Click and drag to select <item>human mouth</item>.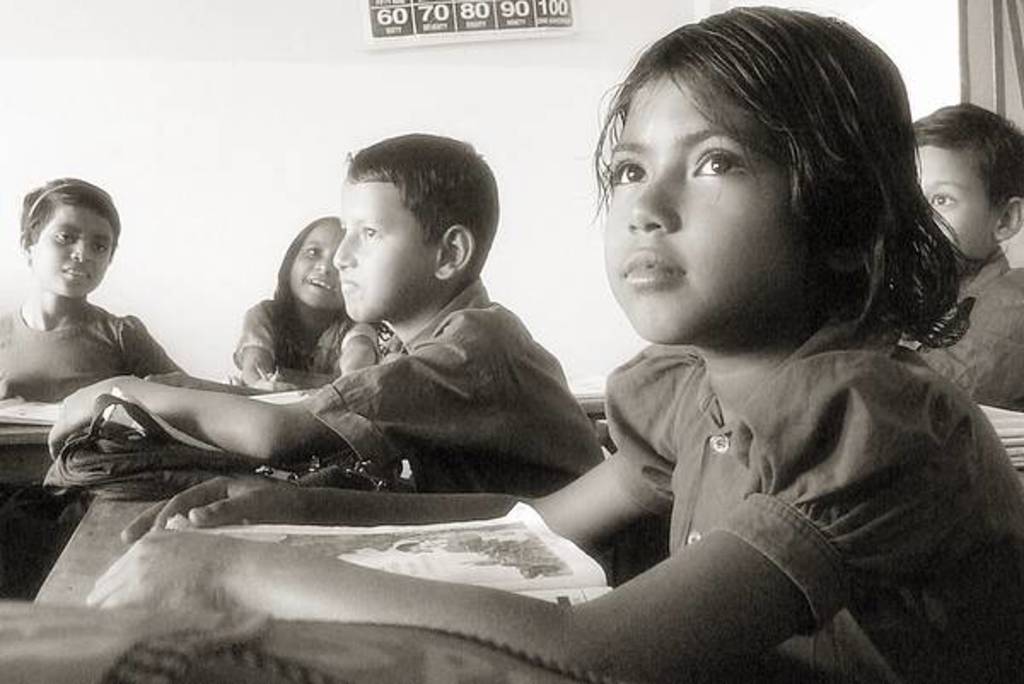
Selection: bbox(60, 266, 90, 287).
